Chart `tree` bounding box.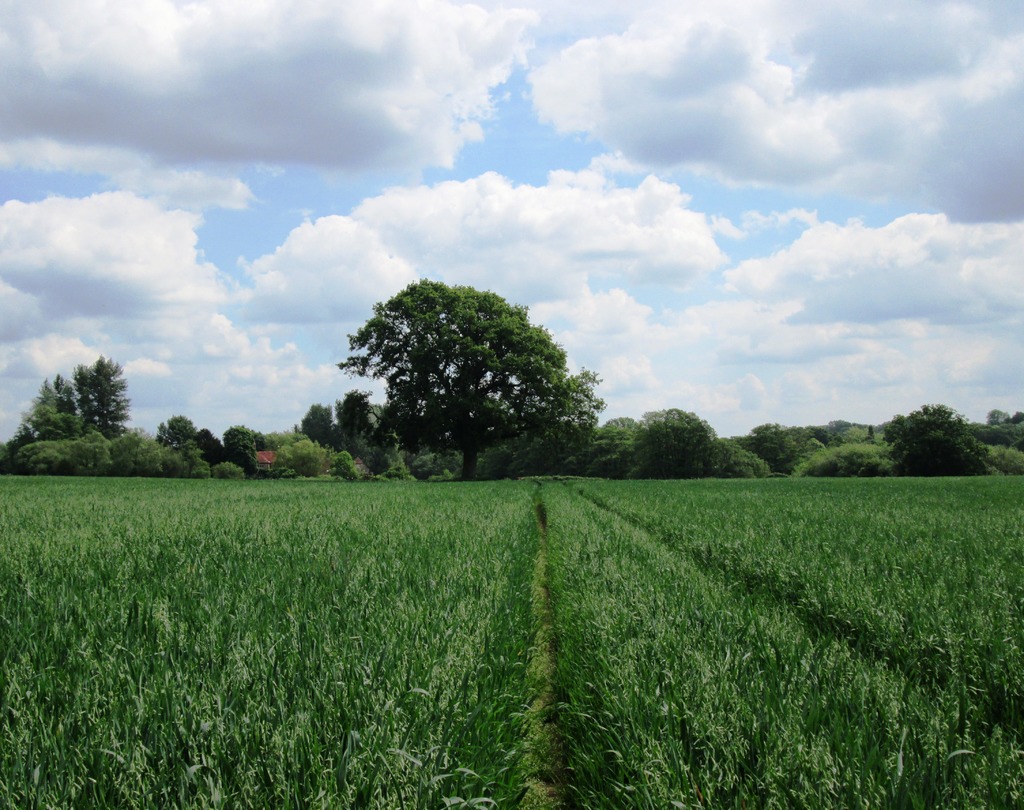
Charted: BBox(324, 268, 607, 482).
